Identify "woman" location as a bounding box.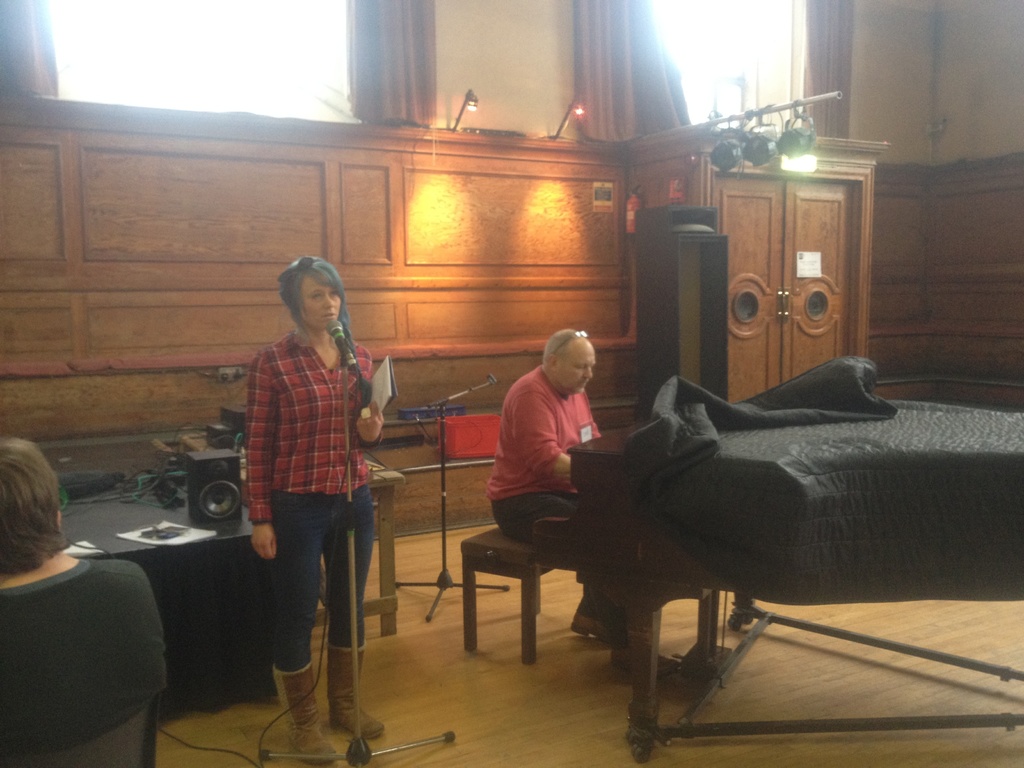
box(227, 235, 397, 740).
